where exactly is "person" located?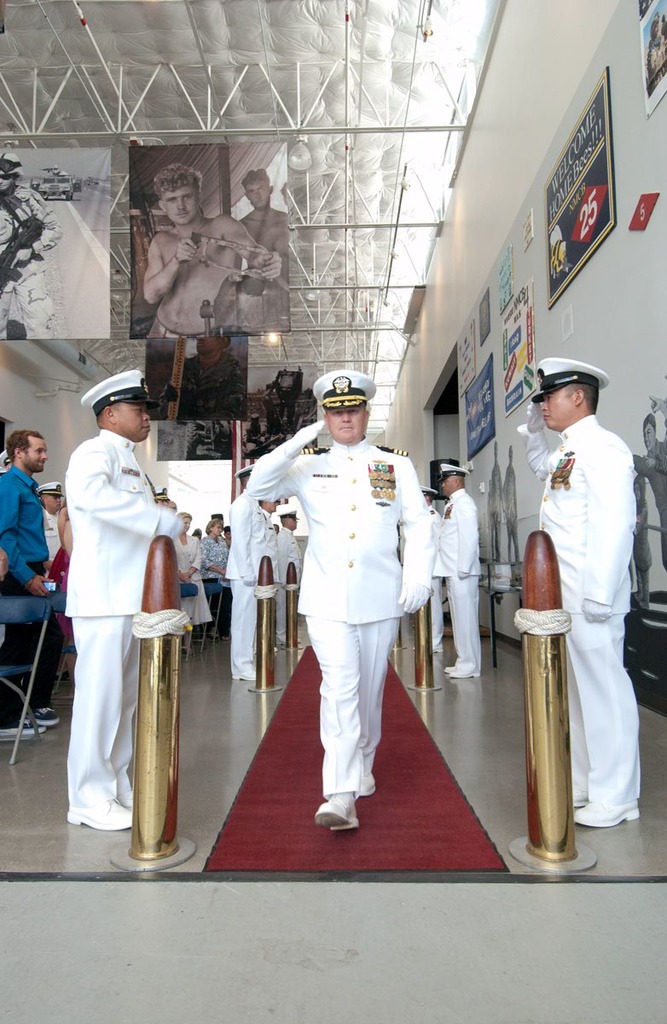
Its bounding box is x1=232 y1=160 x2=289 y2=335.
